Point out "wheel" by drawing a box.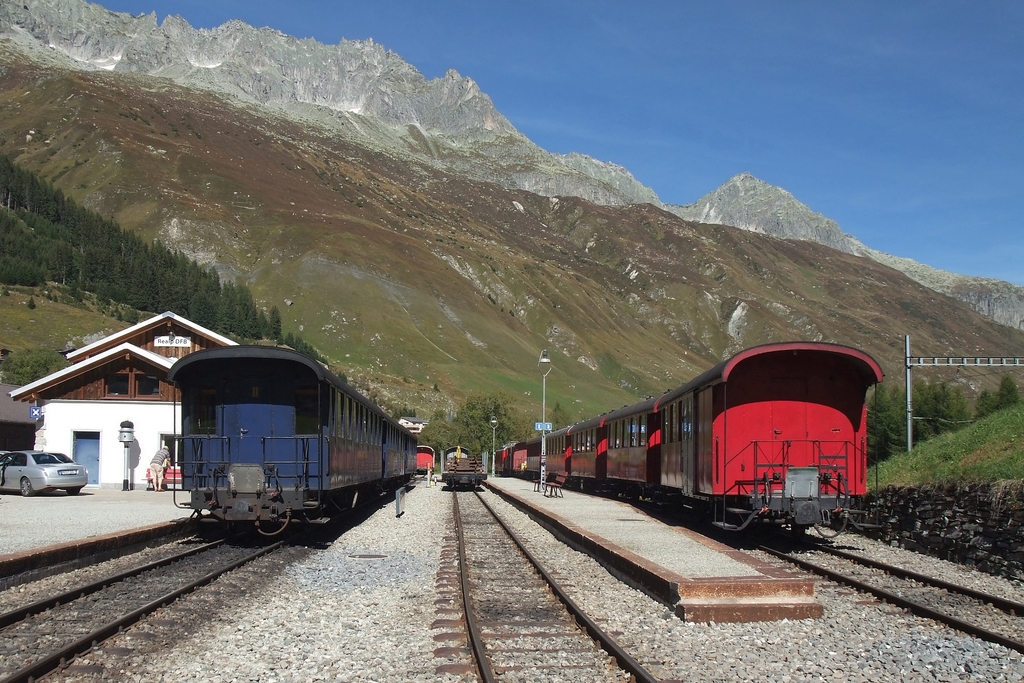
left=19, top=476, right=31, bottom=497.
